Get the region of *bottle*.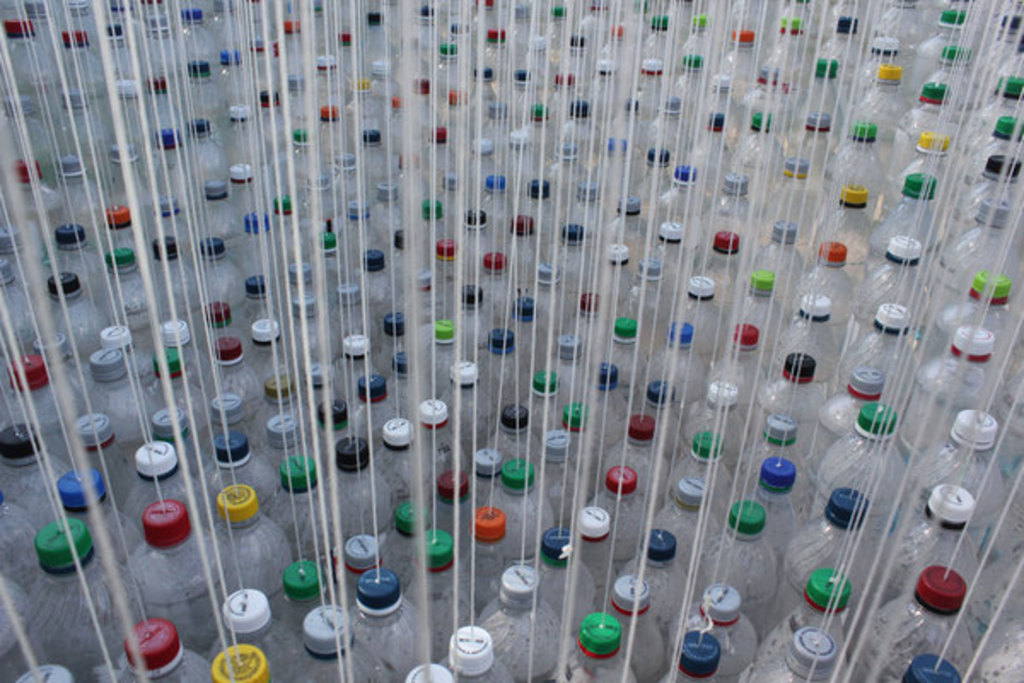
[x1=367, y1=309, x2=410, y2=381].
